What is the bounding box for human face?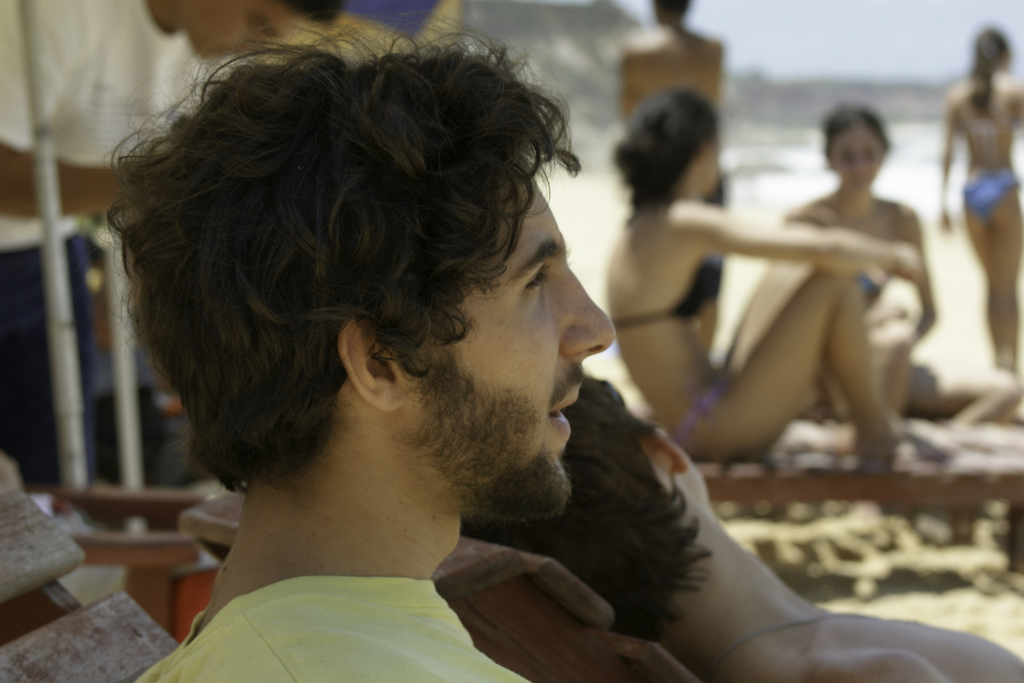
<region>687, 140, 716, 197</region>.
